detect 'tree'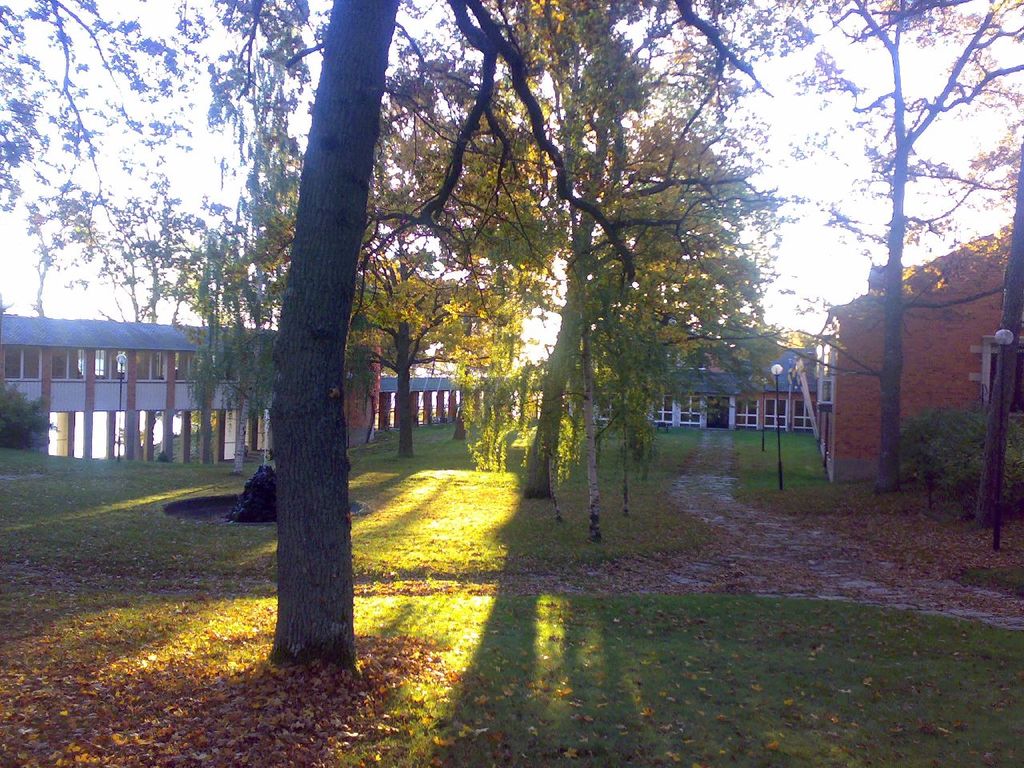
region(964, 112, 1023, 530)
